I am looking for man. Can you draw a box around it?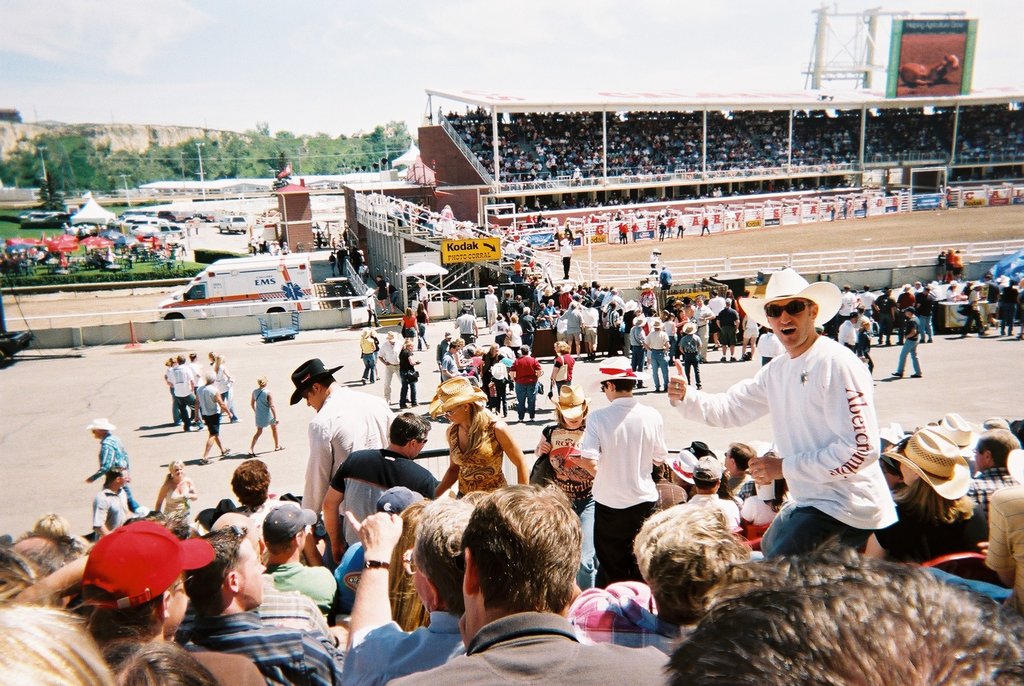
Sure, the bounding box is detection(91, 468, 130, 546).
